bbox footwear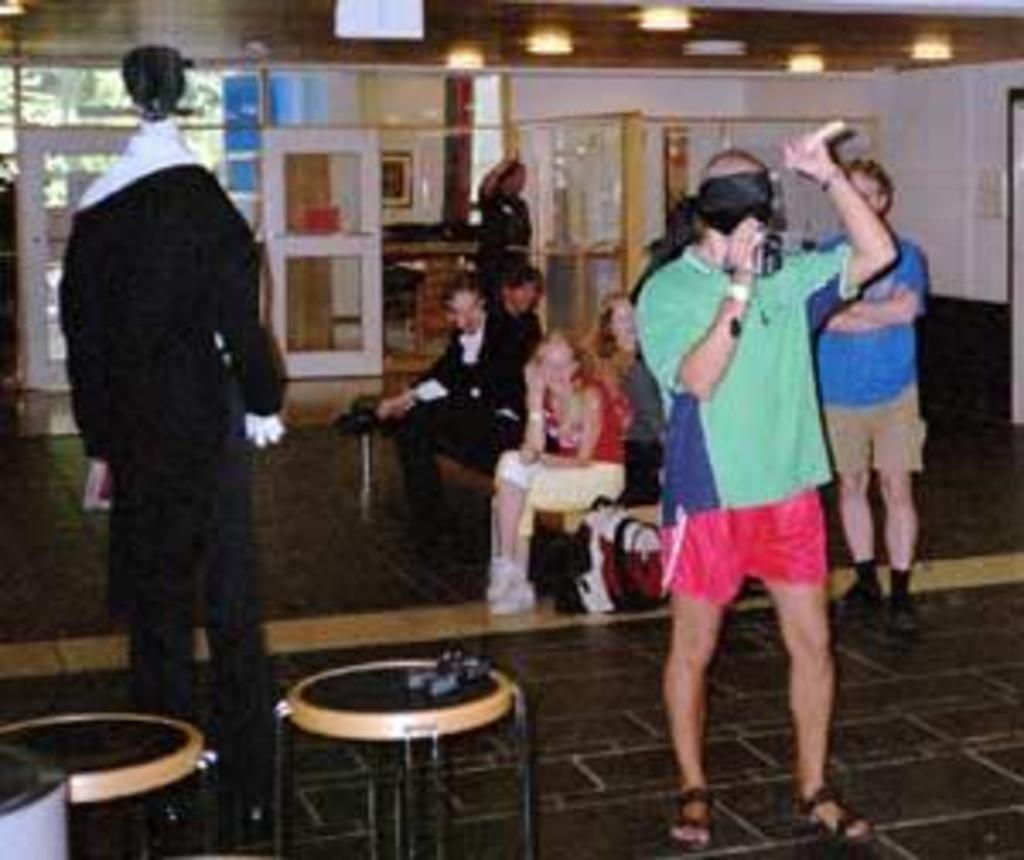
box=[406, 522, 461, 549]
